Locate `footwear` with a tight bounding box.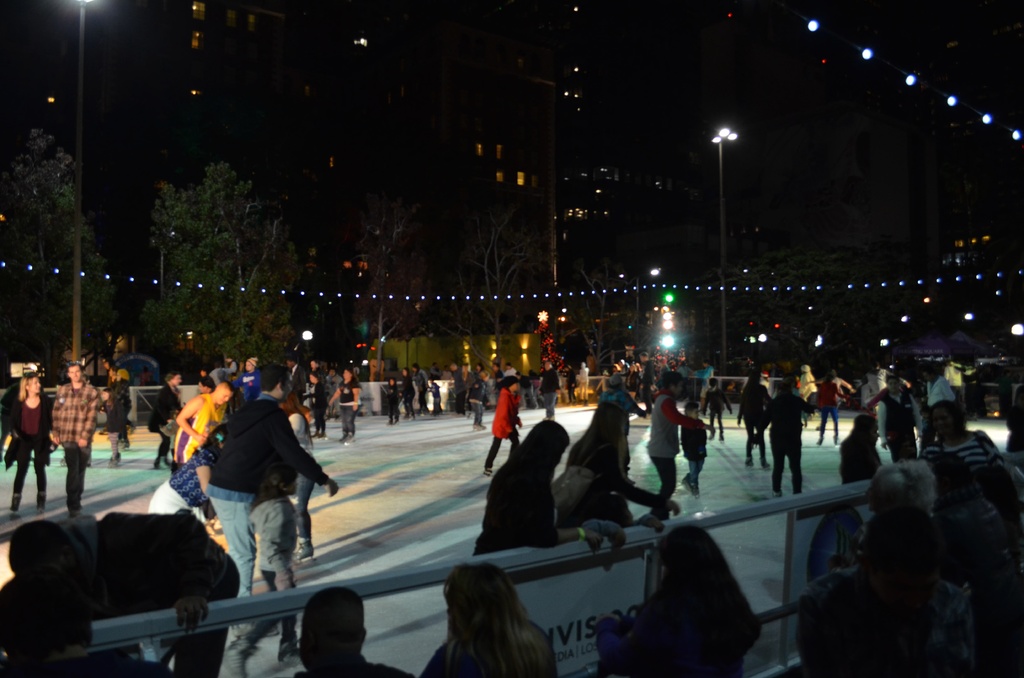
{"x1": 10, "y1": 490, "x2": 20, "y2": 514}.
